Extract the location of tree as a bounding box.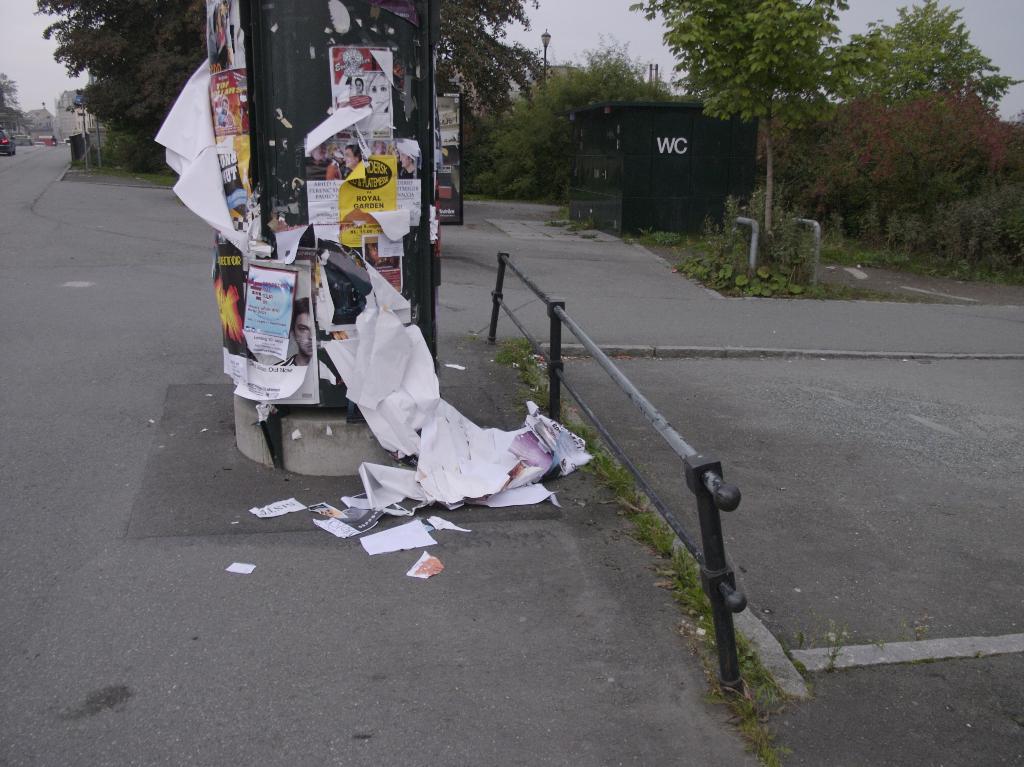
[left=628, top=0, right=849, bottom=234].
